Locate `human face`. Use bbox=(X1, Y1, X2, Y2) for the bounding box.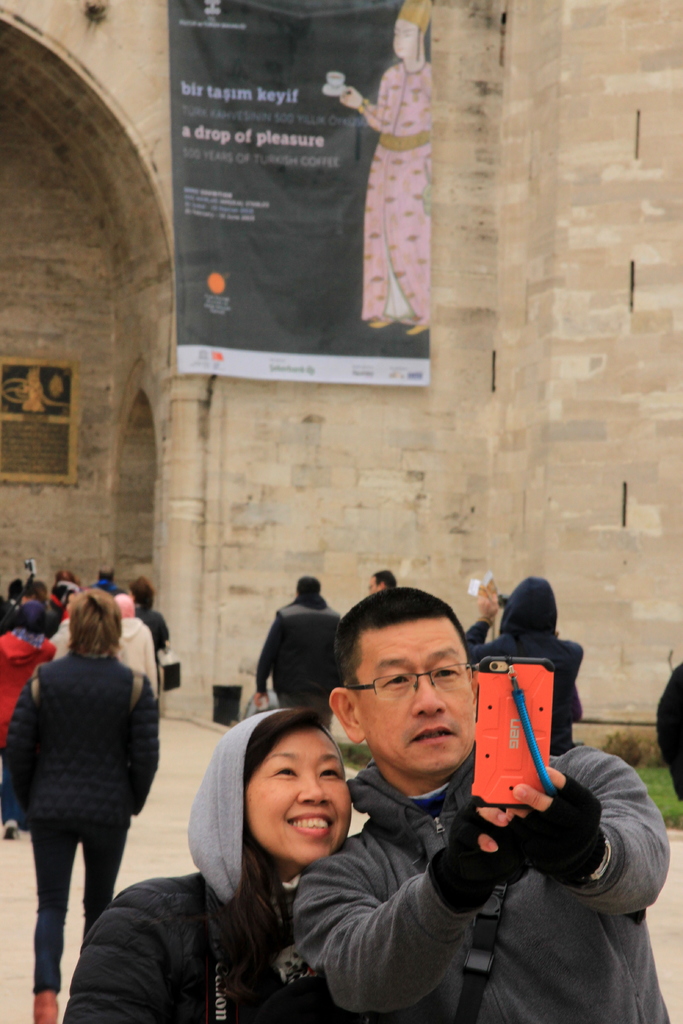
bbox=(239, 721, 357, 868).
